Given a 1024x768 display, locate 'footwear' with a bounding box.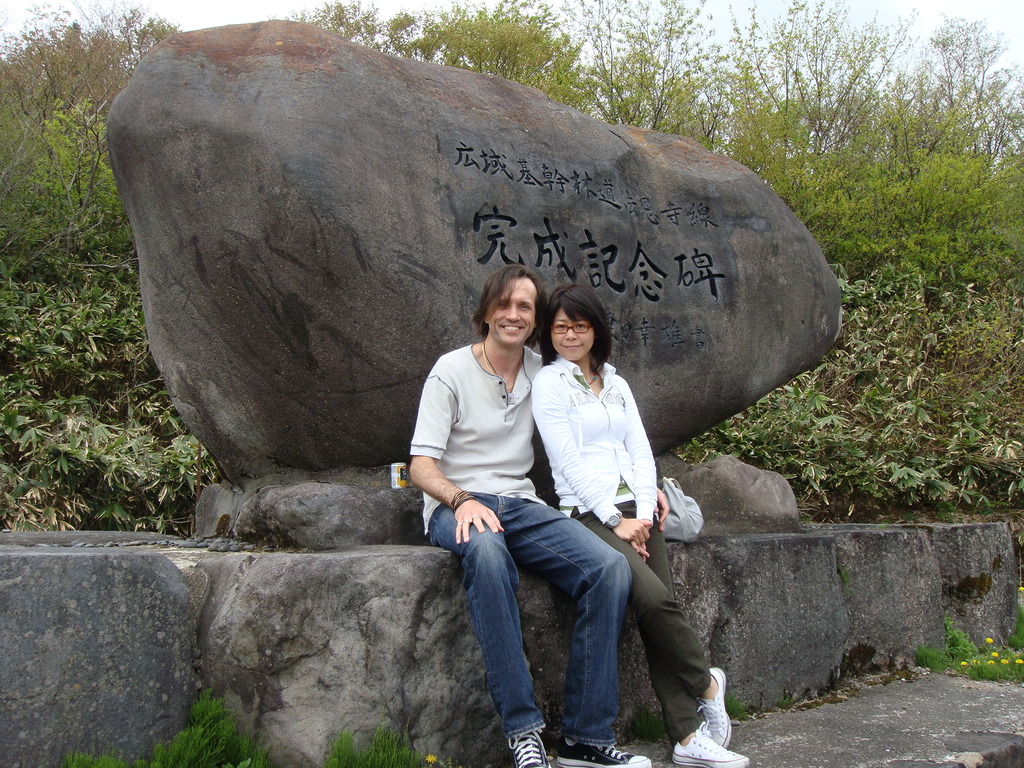
Located: select_region(696, 660, 732, 745).
